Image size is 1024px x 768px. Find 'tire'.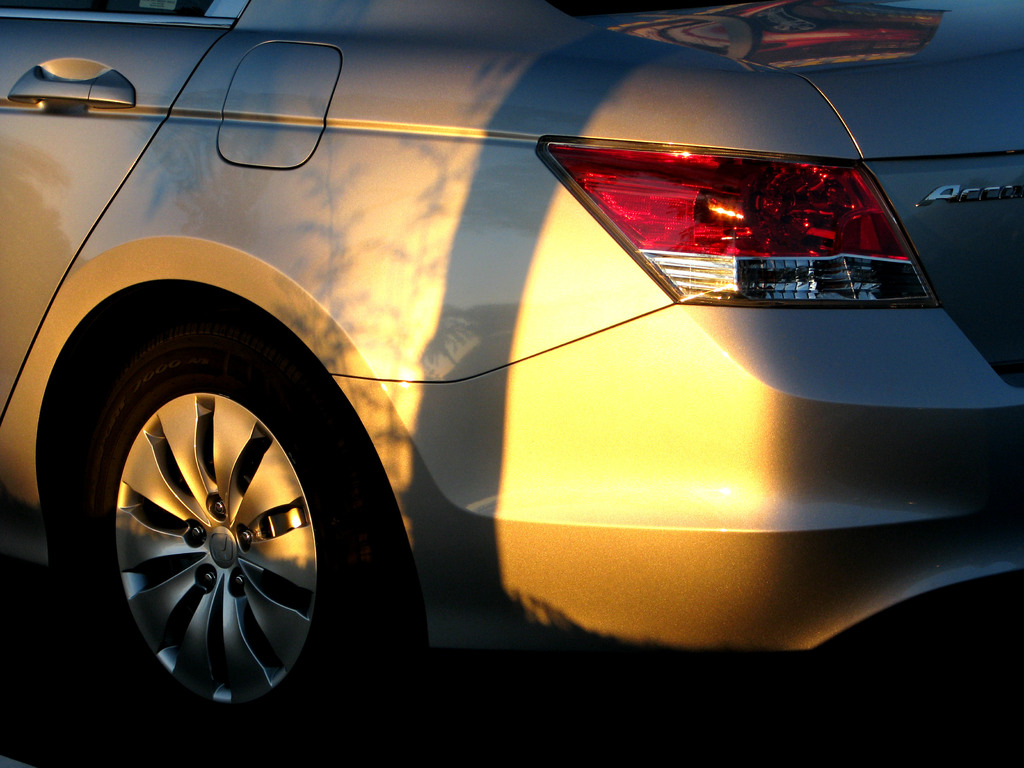
pyautogui.locateOnScreen(74, 276, 370, 721).
